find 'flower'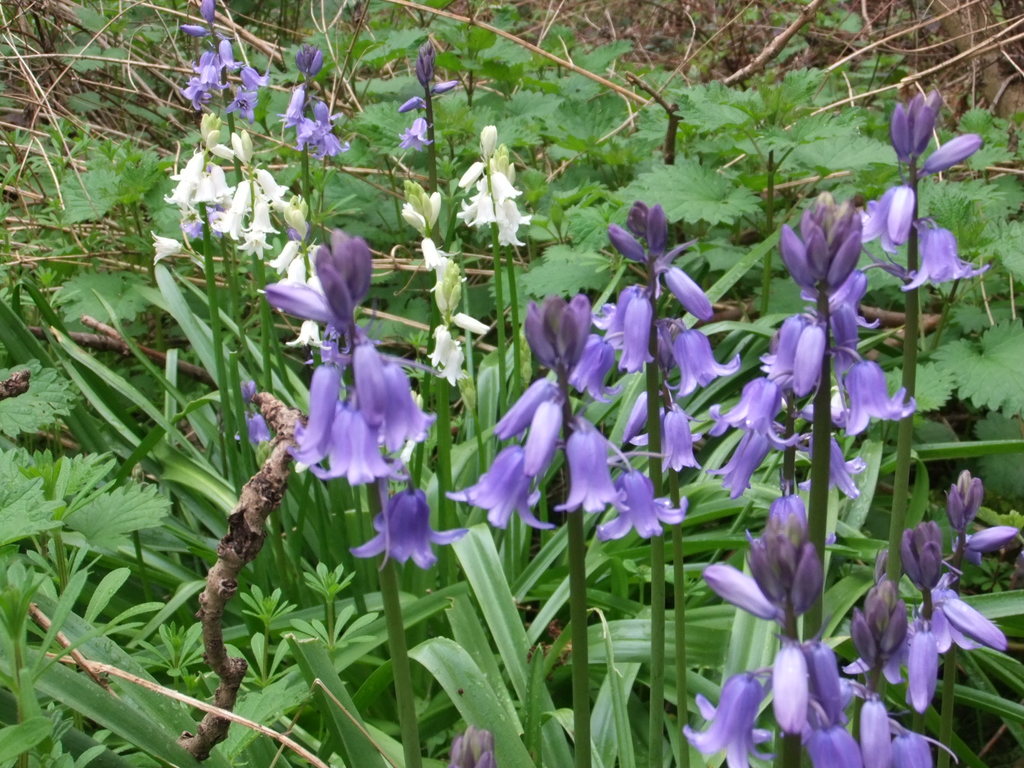
419 236 445 273
